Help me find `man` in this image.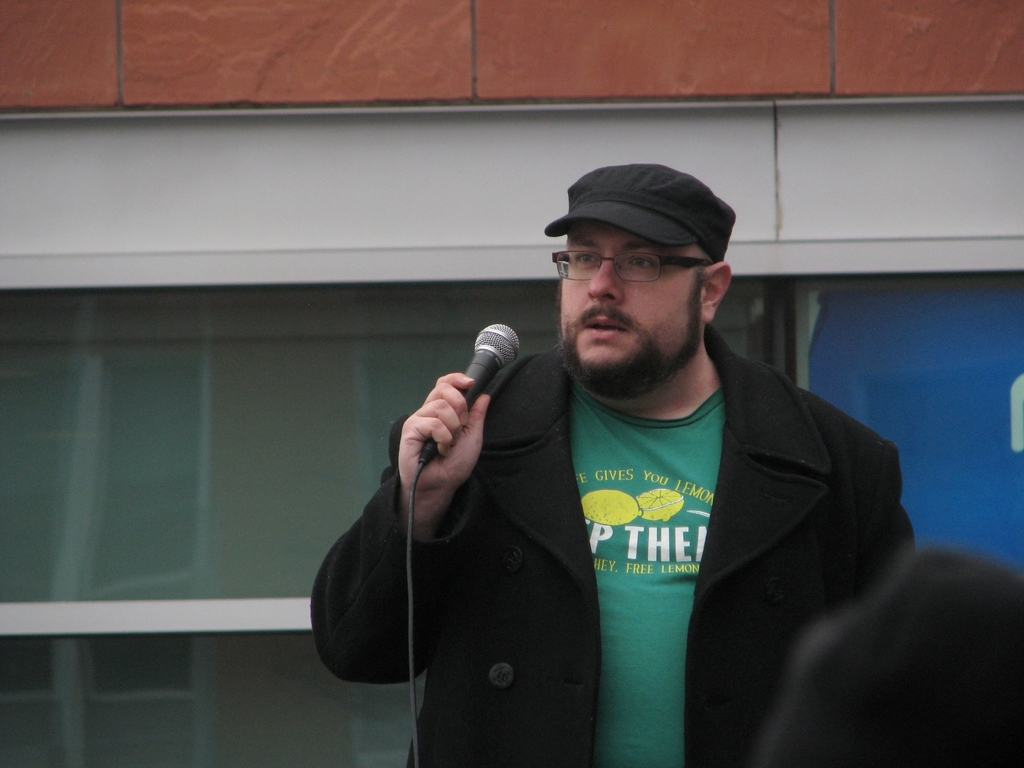
Found it: bbox=(323, 152, 934, 741).
